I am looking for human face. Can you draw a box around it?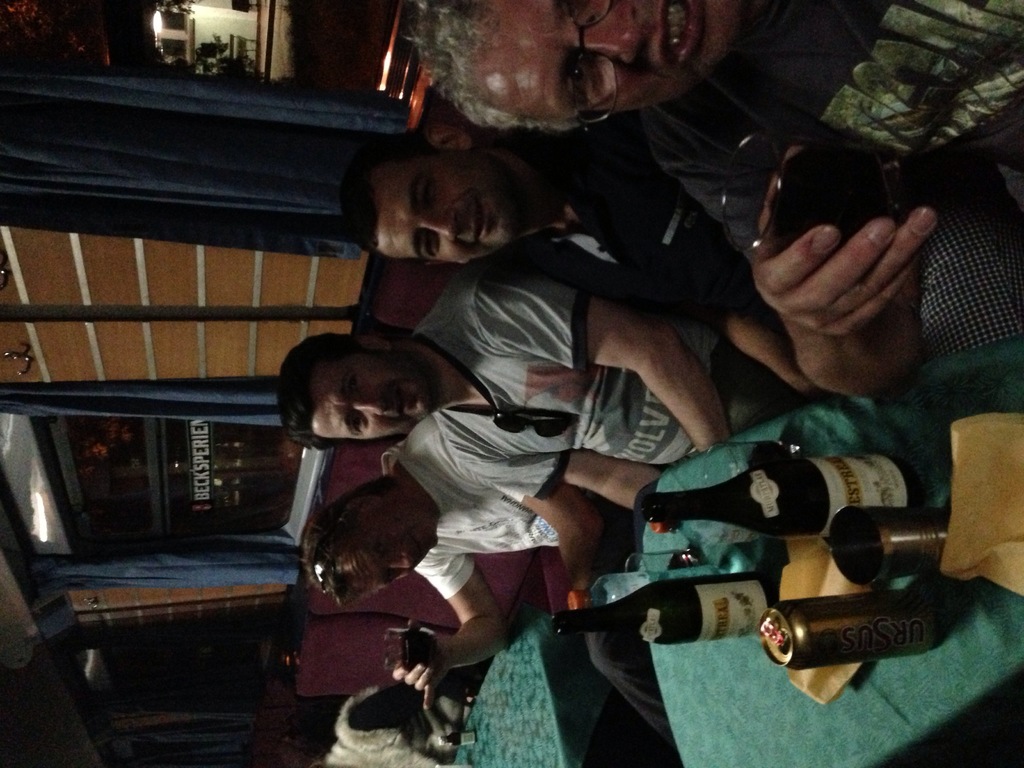
Sure, the bounding box is region(346, 522, 444, 584).
